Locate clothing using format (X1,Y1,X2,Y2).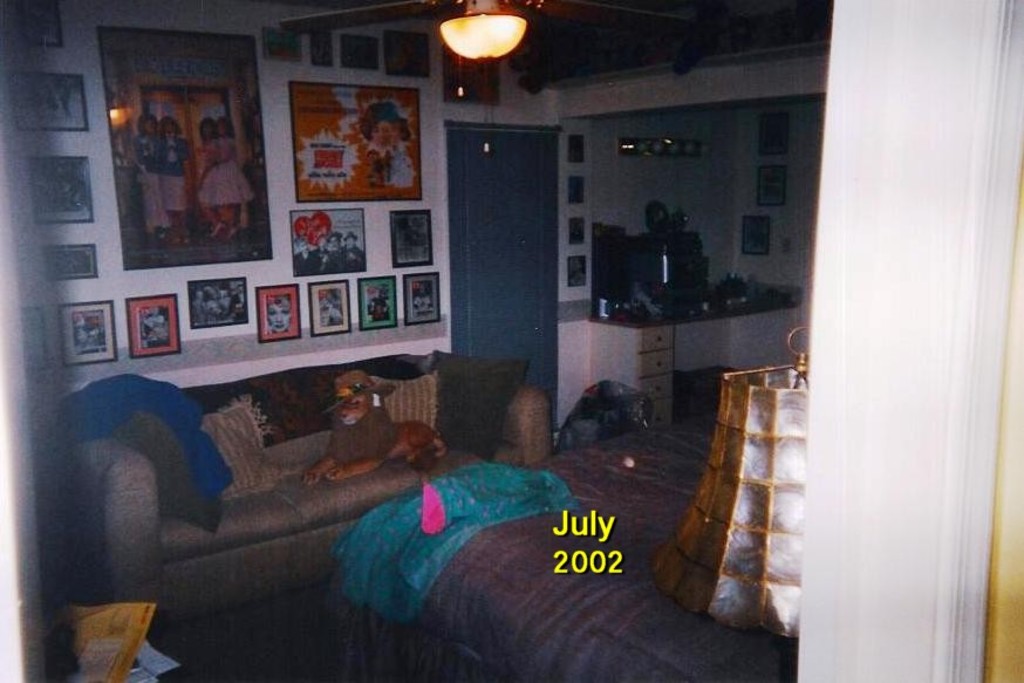
(196,142,218,205).
